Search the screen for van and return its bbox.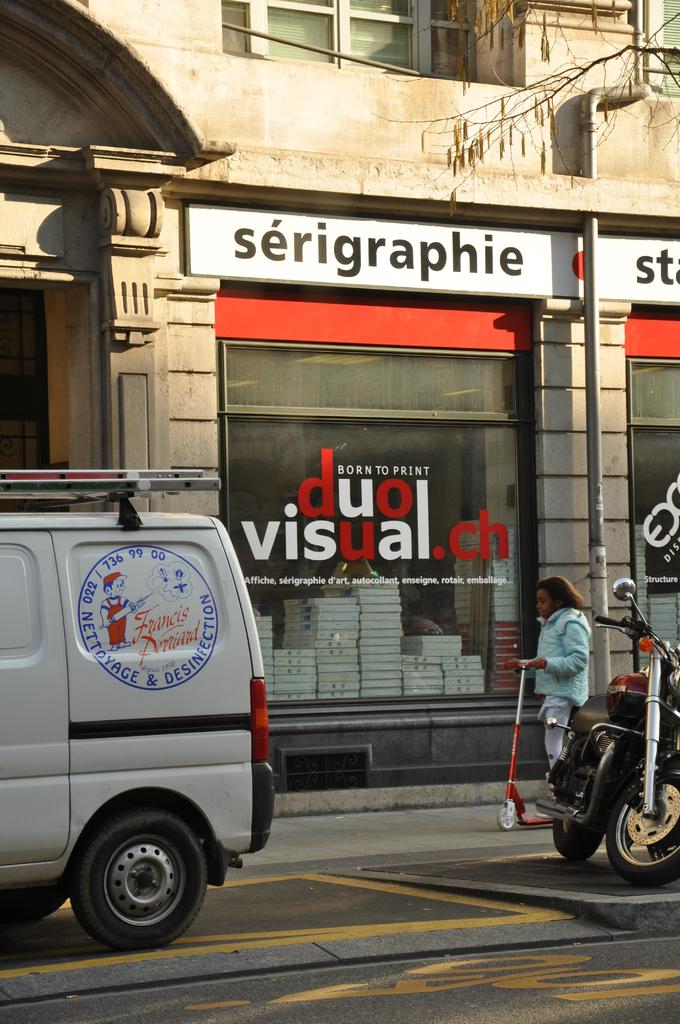
Found: <box>0,467,278,953</box>.
